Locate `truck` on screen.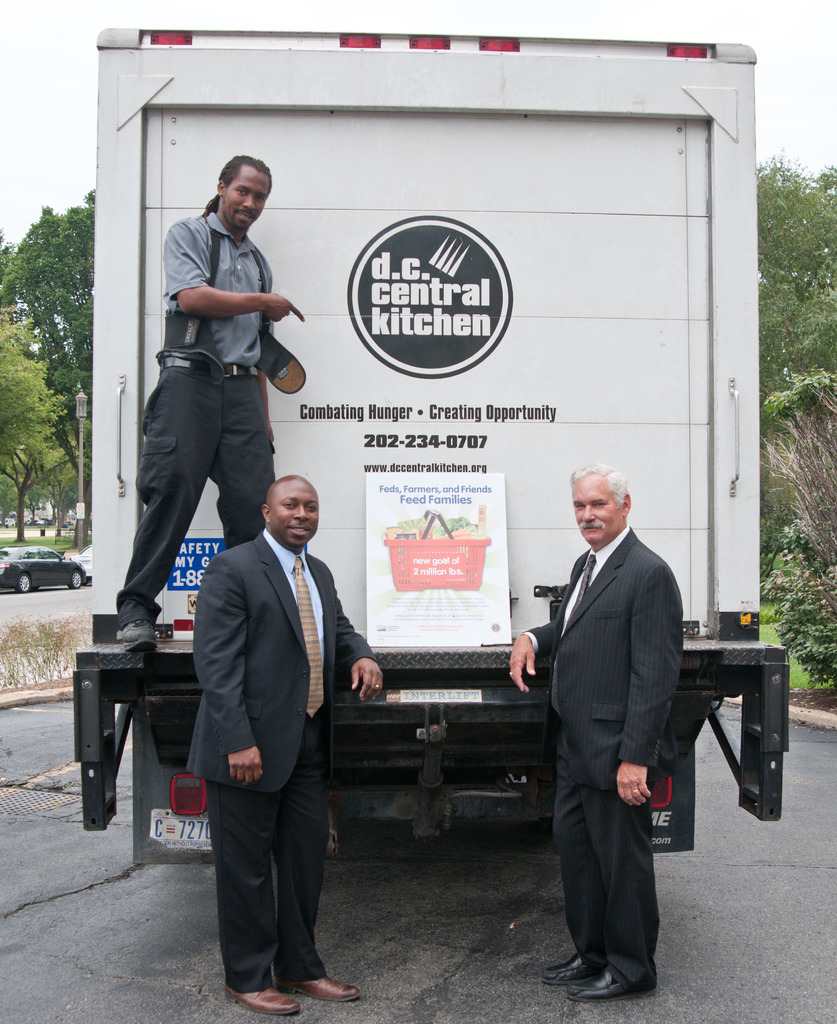
On screen at left=74, top=47, right=758, bottom=920.
